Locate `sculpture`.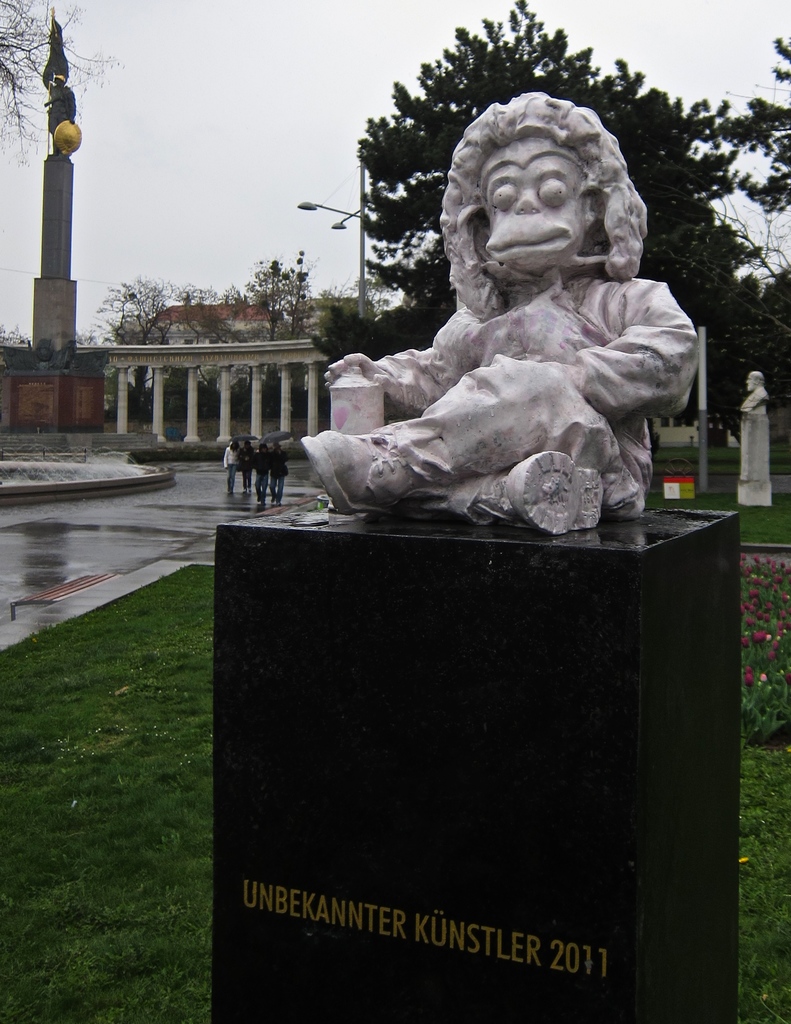
Bounding box: bbox=(300, 93, 709, 535).
